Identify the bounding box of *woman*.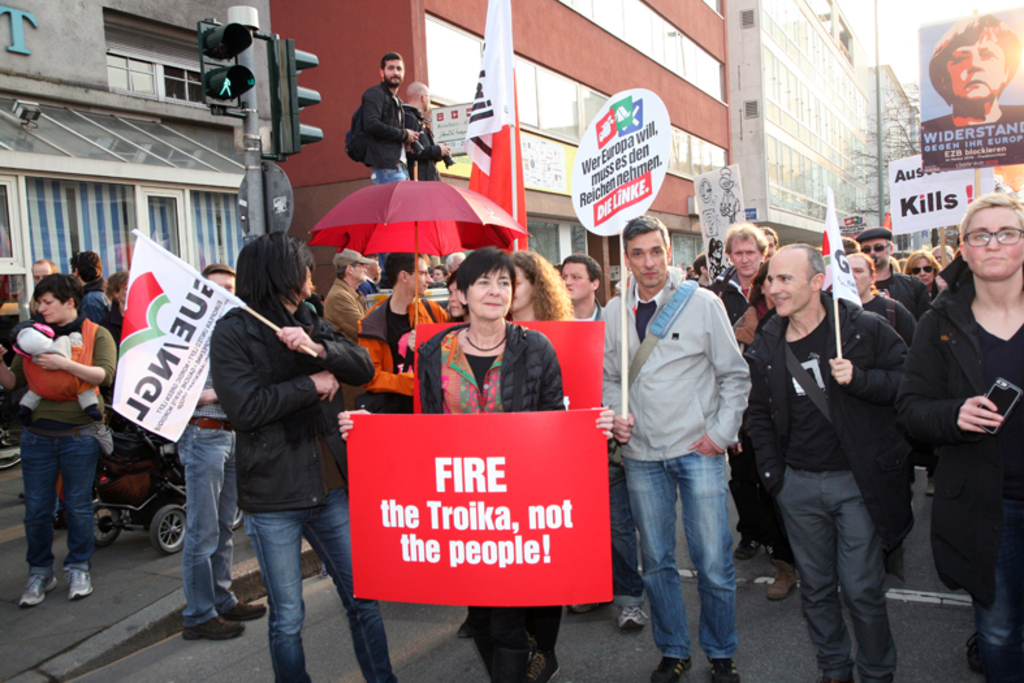
<region>507, 248, 583, 323</region>.
